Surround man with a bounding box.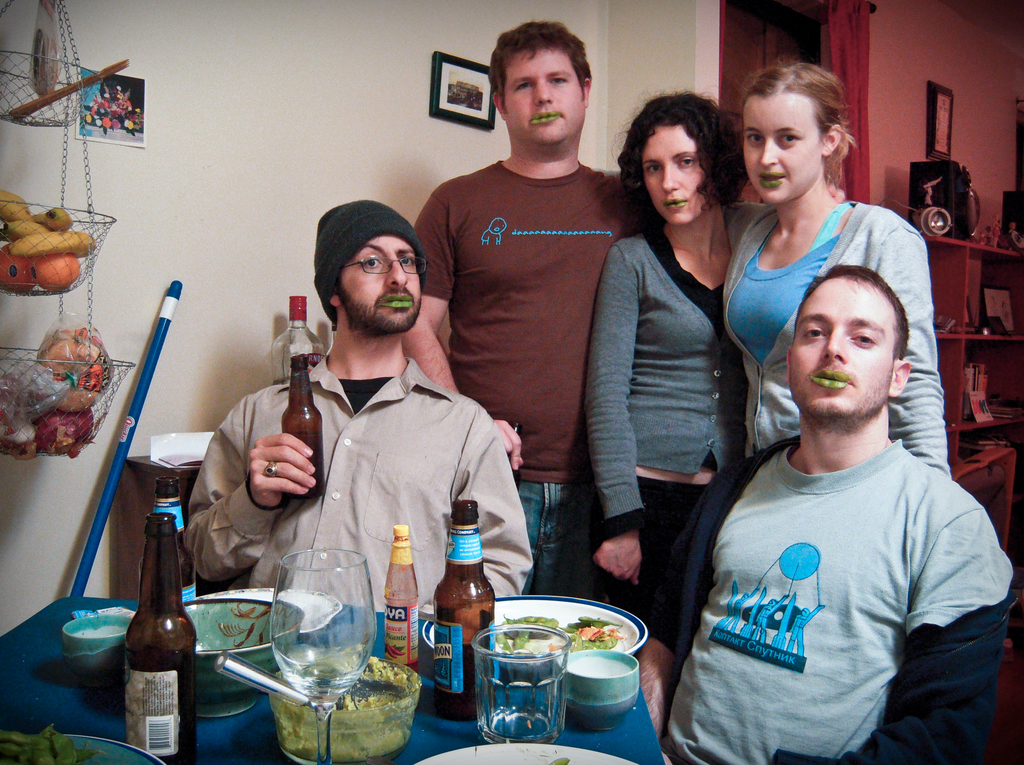
region(667, 176, 991, 744).
